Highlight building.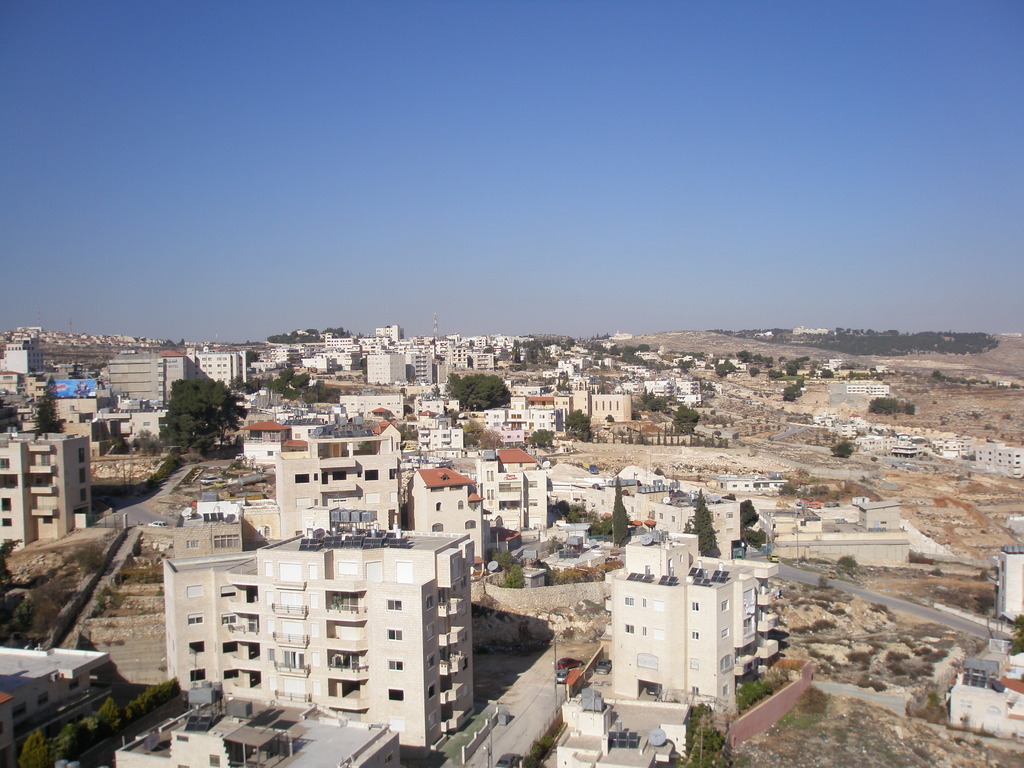
Highlighted region: {"x1": 196, "y1": 351, "x2": 245, "y2": 388}.
